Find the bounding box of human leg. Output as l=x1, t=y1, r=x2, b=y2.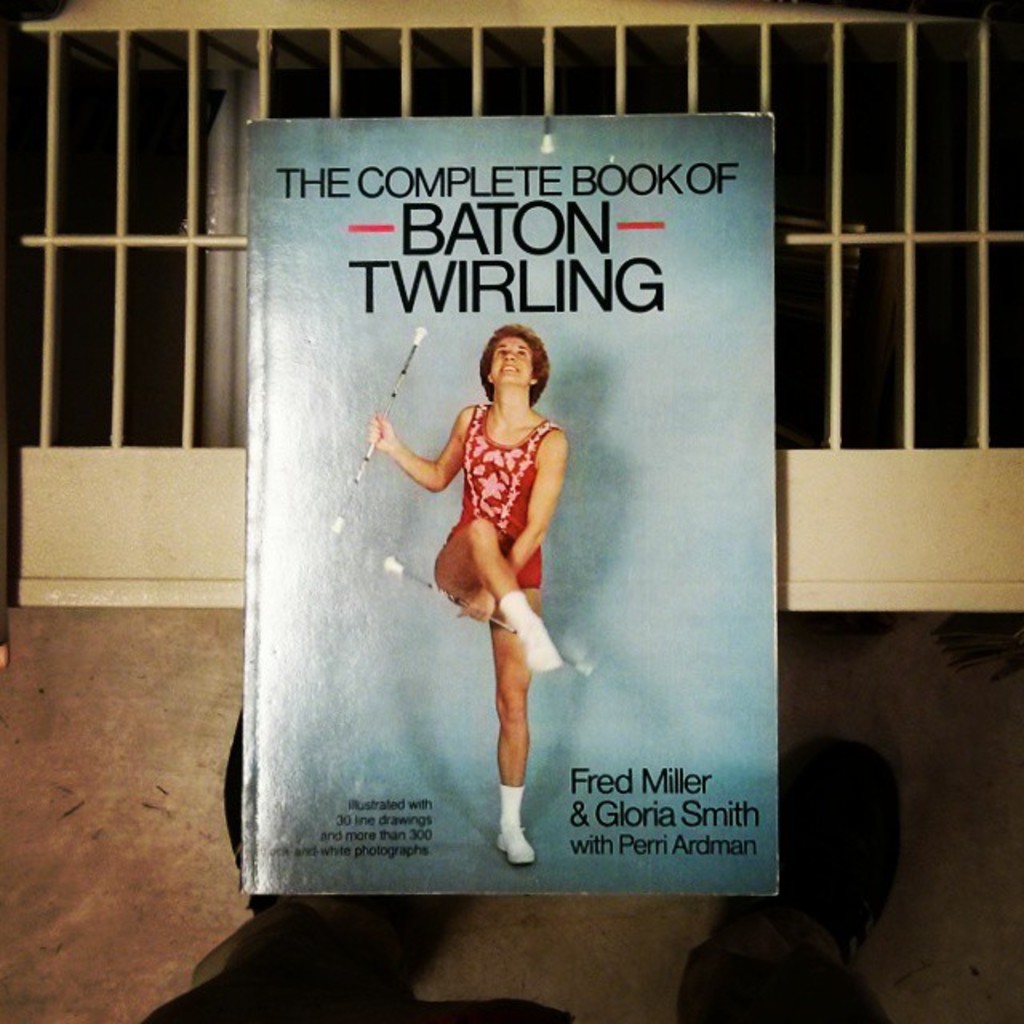
l=434, t=520, r=560, b=666.
